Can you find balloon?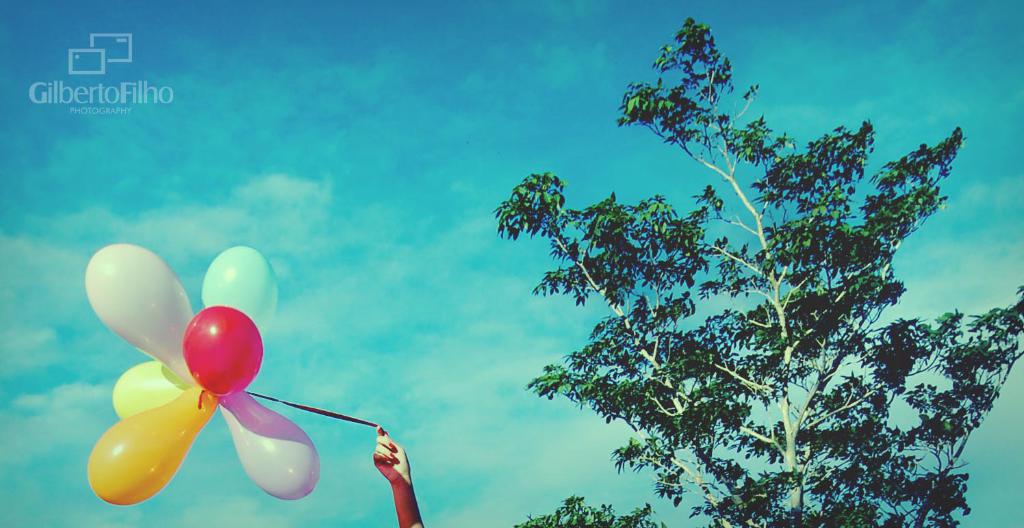
Yes, bounding box: box(86, 241, 200, 382).
